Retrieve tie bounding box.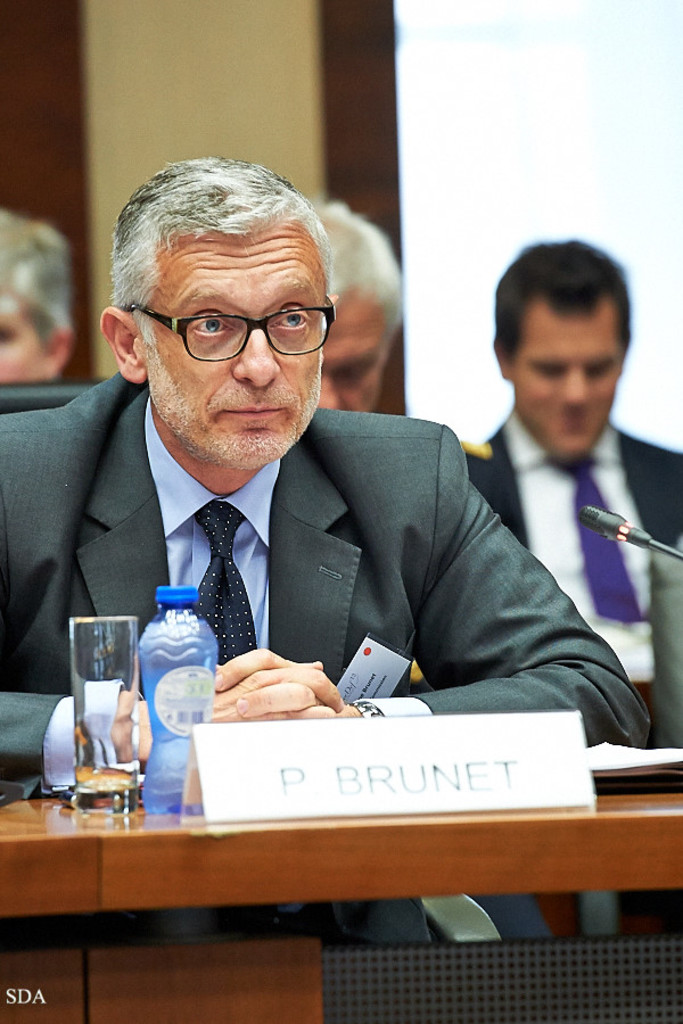
Bounding box: (543, 457, 640, 627).
